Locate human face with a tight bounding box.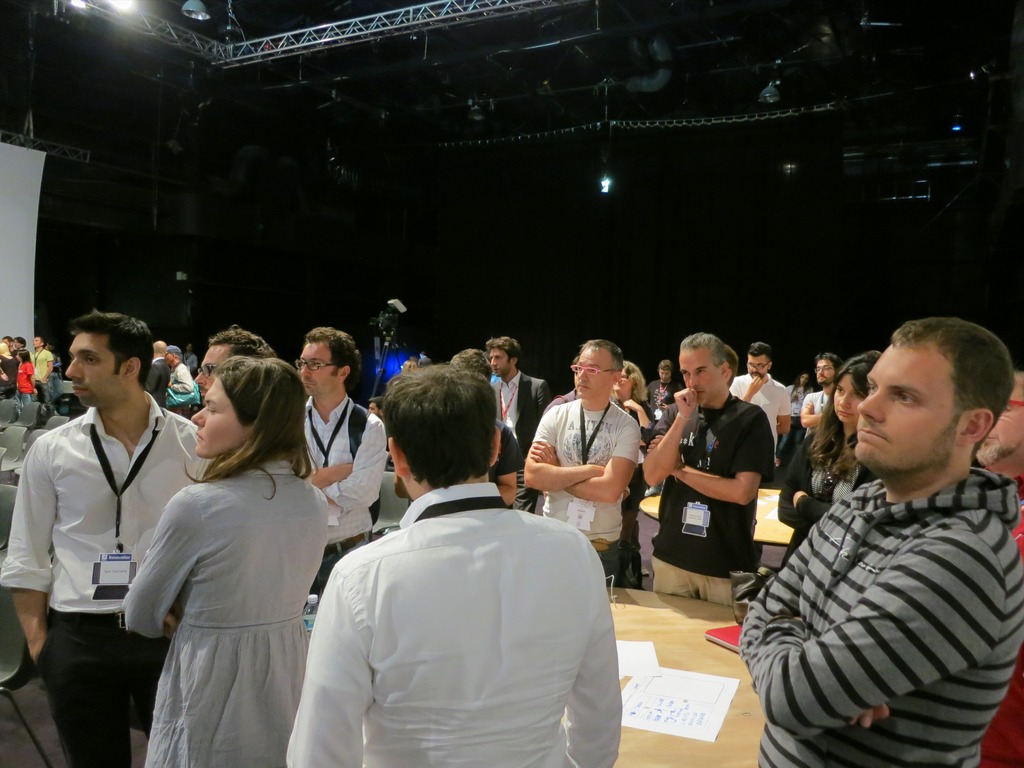
[296, 343, 335, 397].
